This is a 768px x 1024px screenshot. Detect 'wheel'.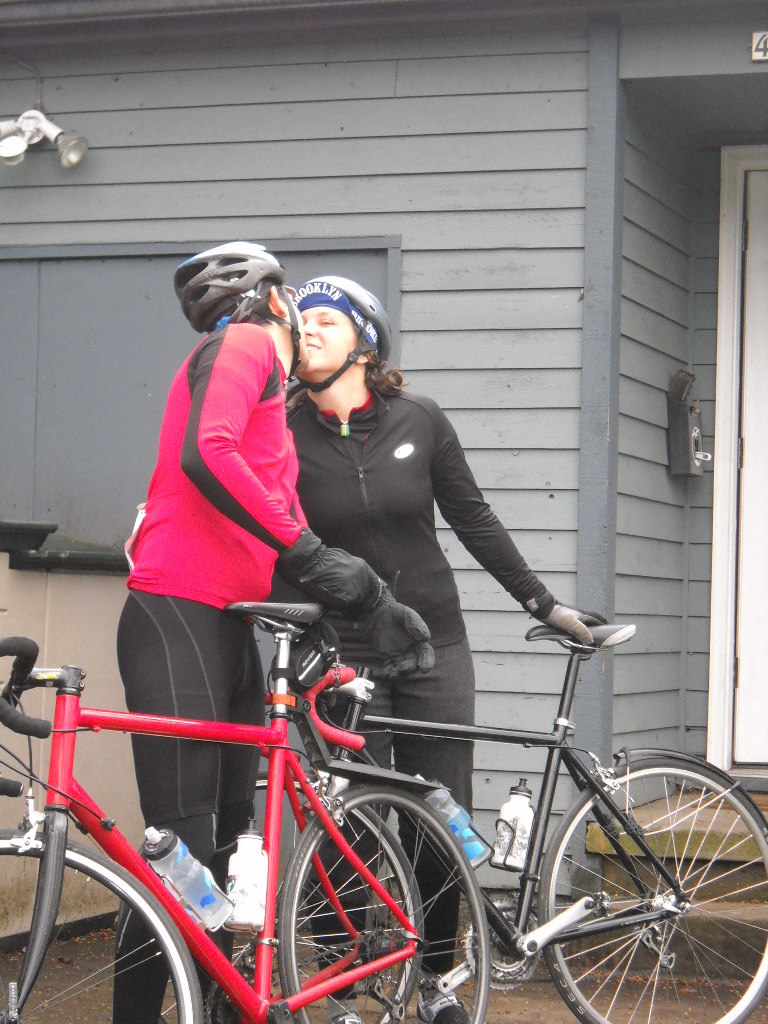
bbox(212, 966, 256, 1023).
